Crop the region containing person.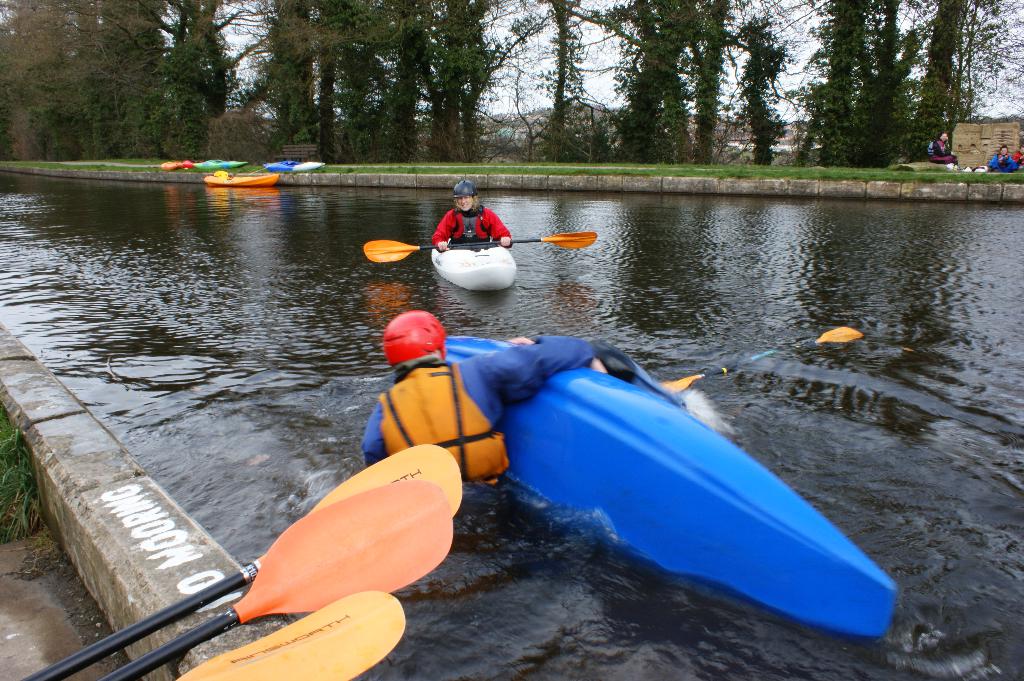
Crop region: 927:134:959:159.
